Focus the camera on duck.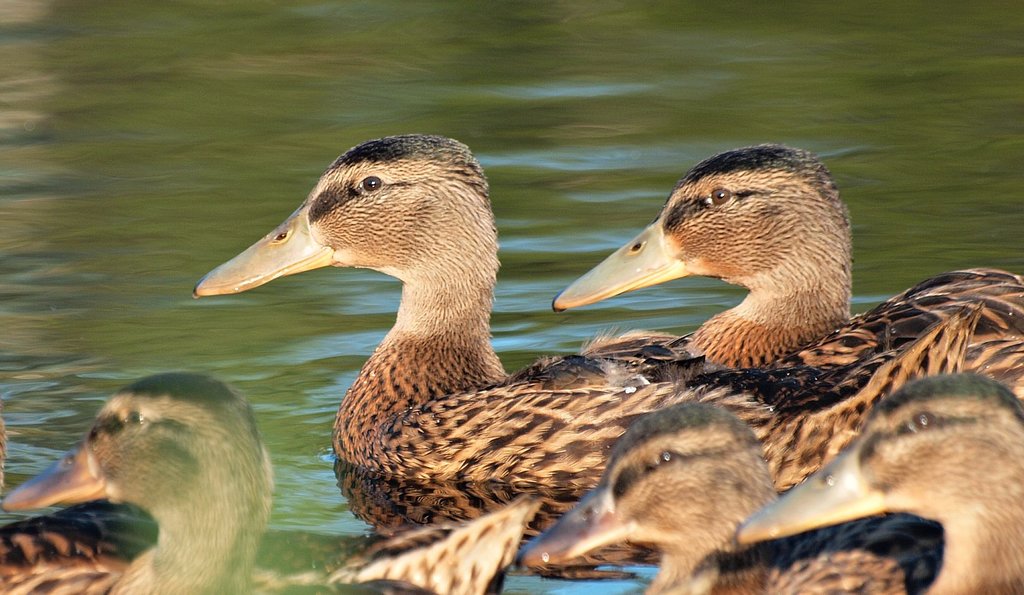
Focus region: 513/398/945/594.
